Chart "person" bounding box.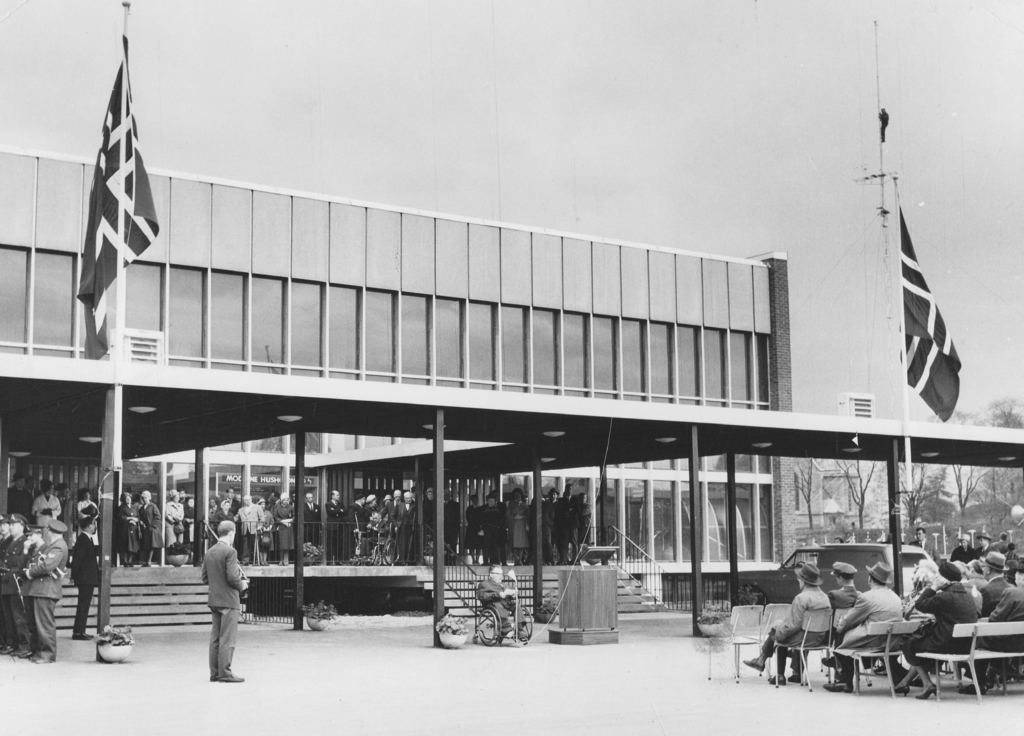
Charted: {"x1": 20, "y1": 518, "x2": 67, "y2": 667}.
